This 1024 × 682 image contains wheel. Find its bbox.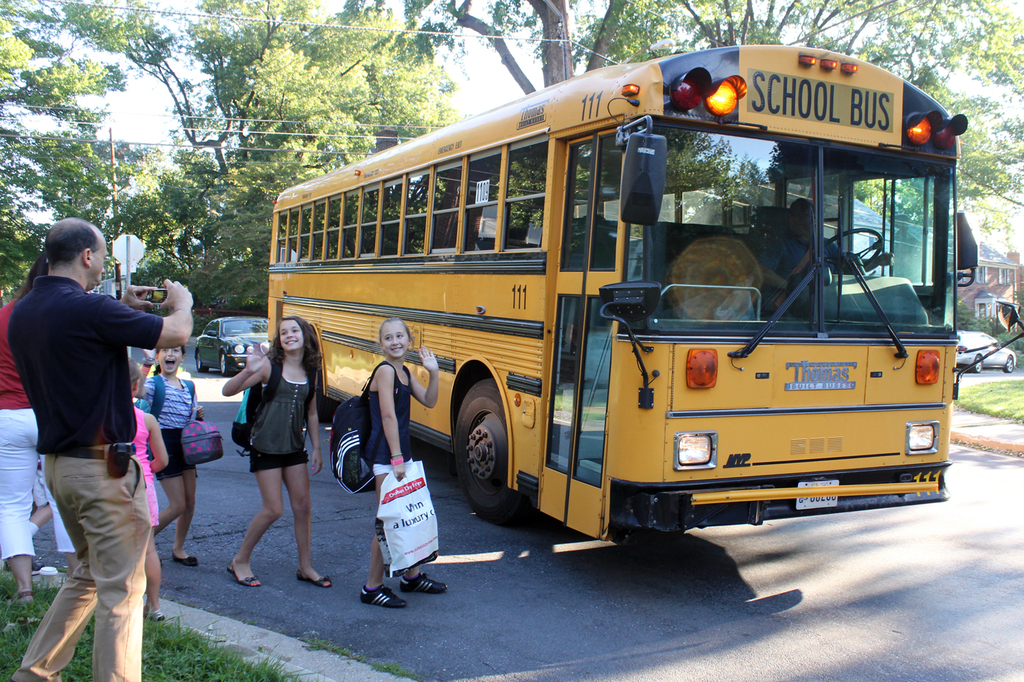
(left=194, top=351, right=207, bottom=374).
